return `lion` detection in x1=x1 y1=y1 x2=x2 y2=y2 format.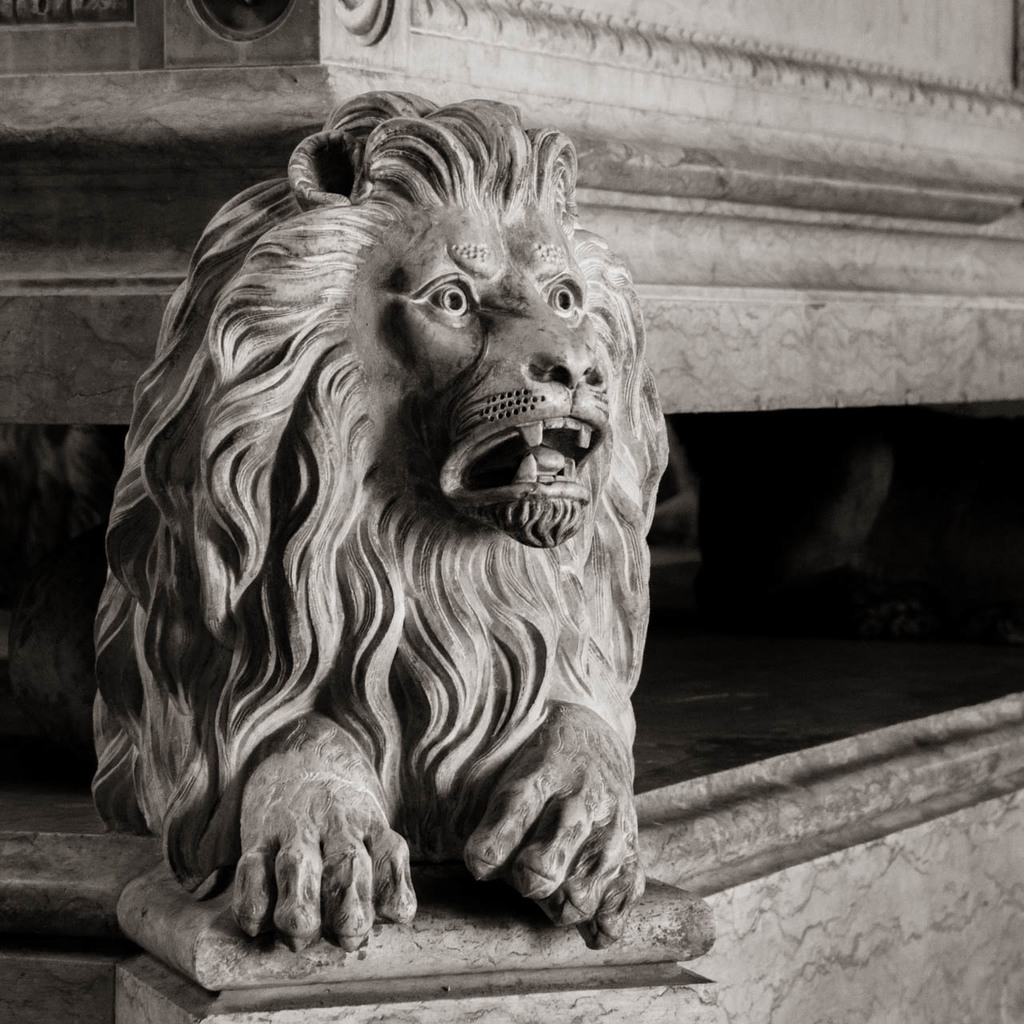
x1=90 y1=88 x2=671 y2=952.
